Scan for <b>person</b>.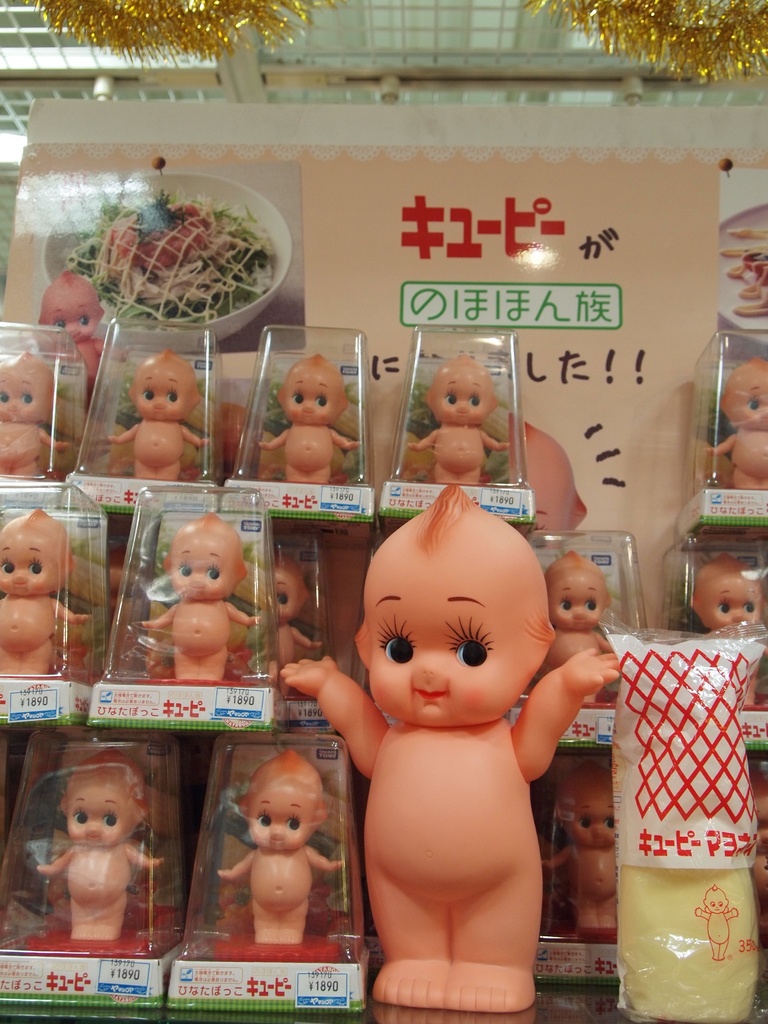
Scan result: bbox(0, 353, 67, 481).
